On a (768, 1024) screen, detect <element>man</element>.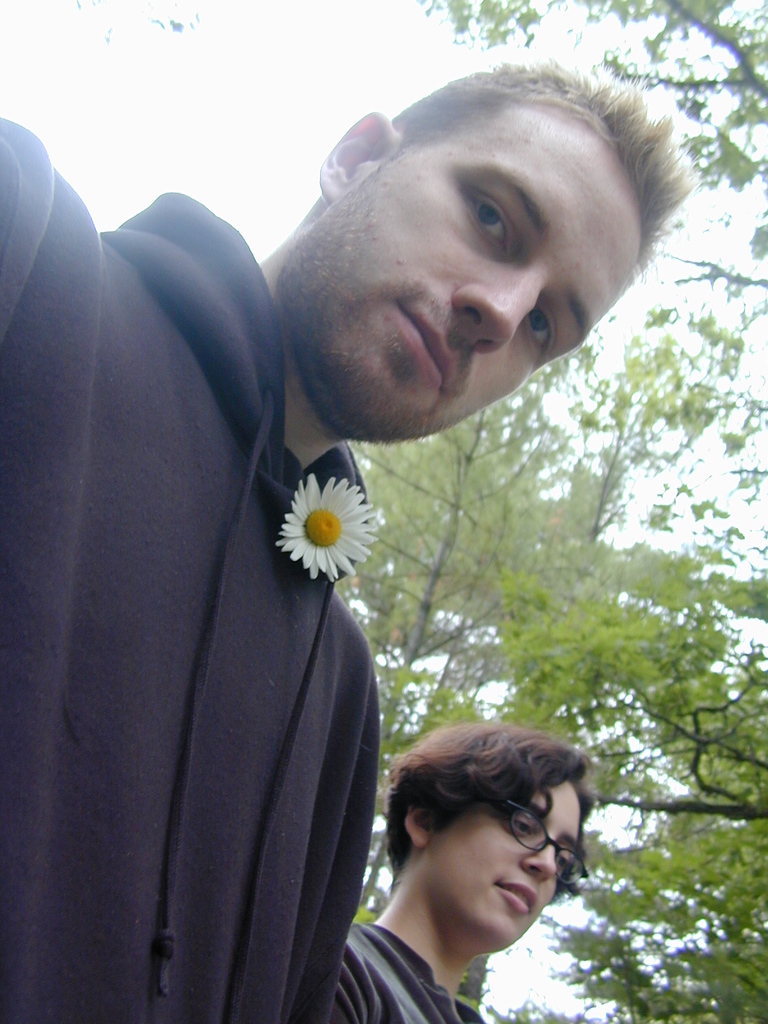
[305,716,610,1023].
